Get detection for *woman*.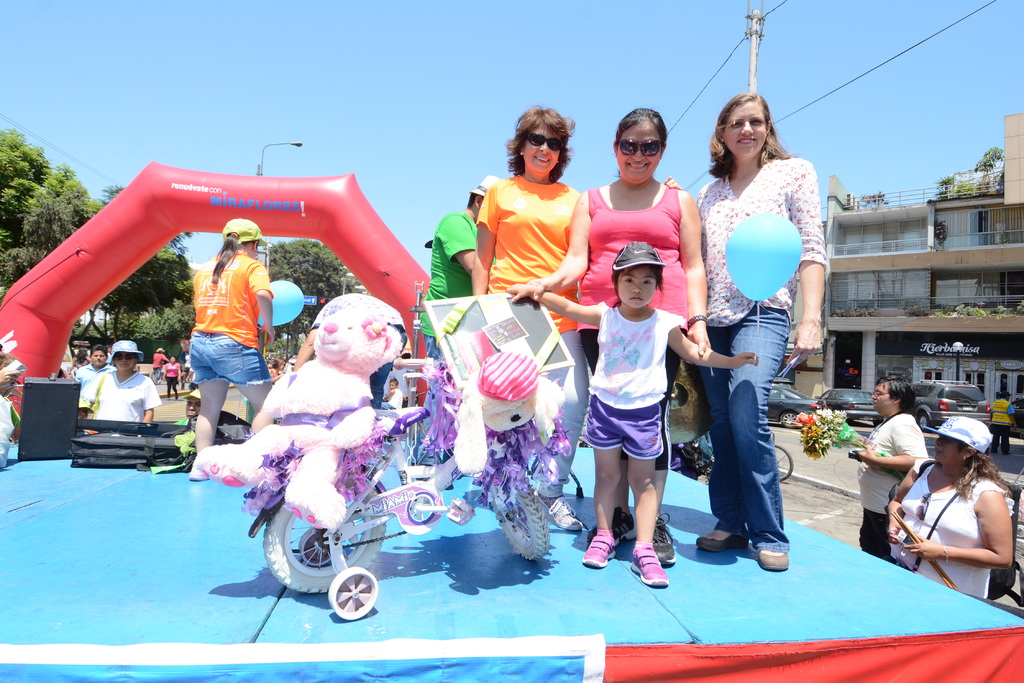
Detection: region(886, 415, 1012, 575).
